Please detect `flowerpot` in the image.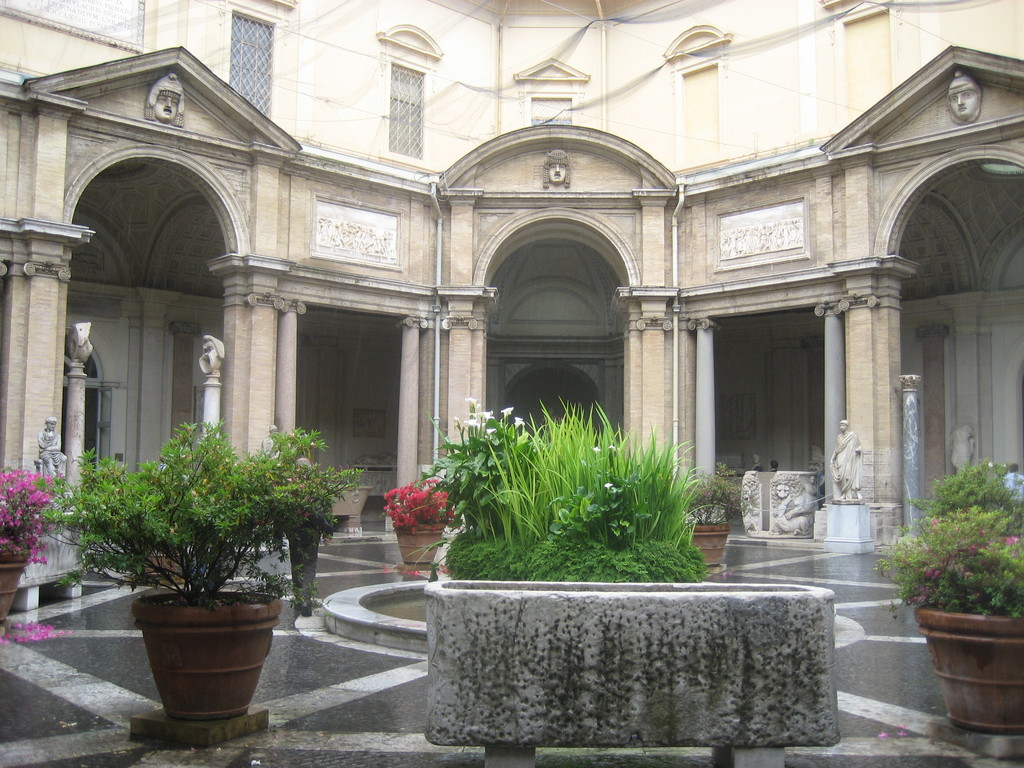
BBox(0, 554, 31, 627).
